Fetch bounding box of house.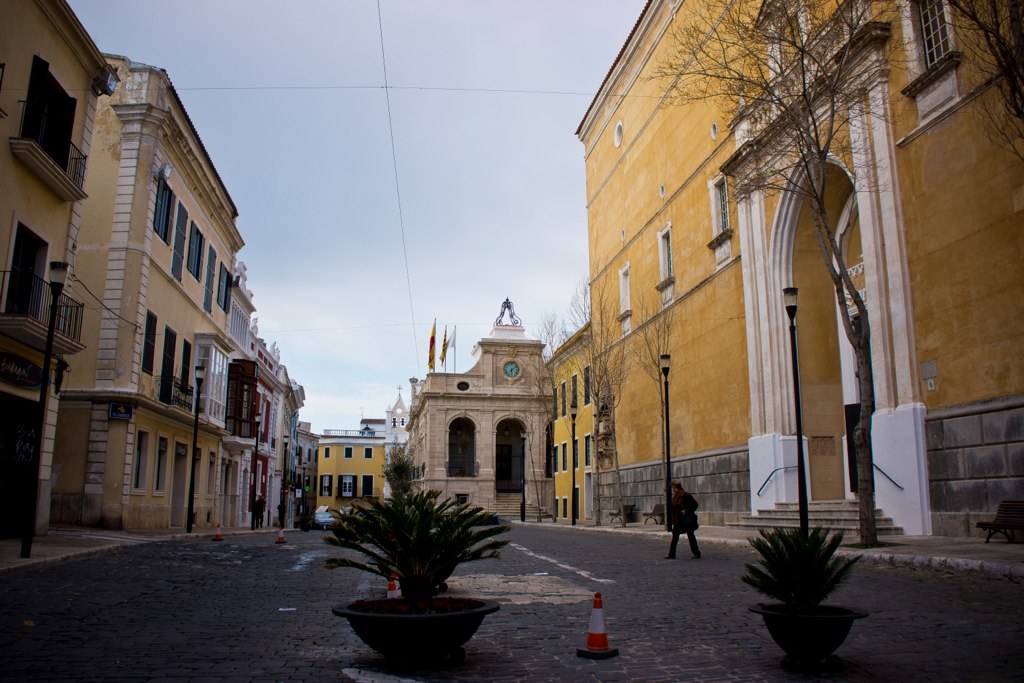
Bbox: (left=600, top=0, right=1023, bottom=552).
